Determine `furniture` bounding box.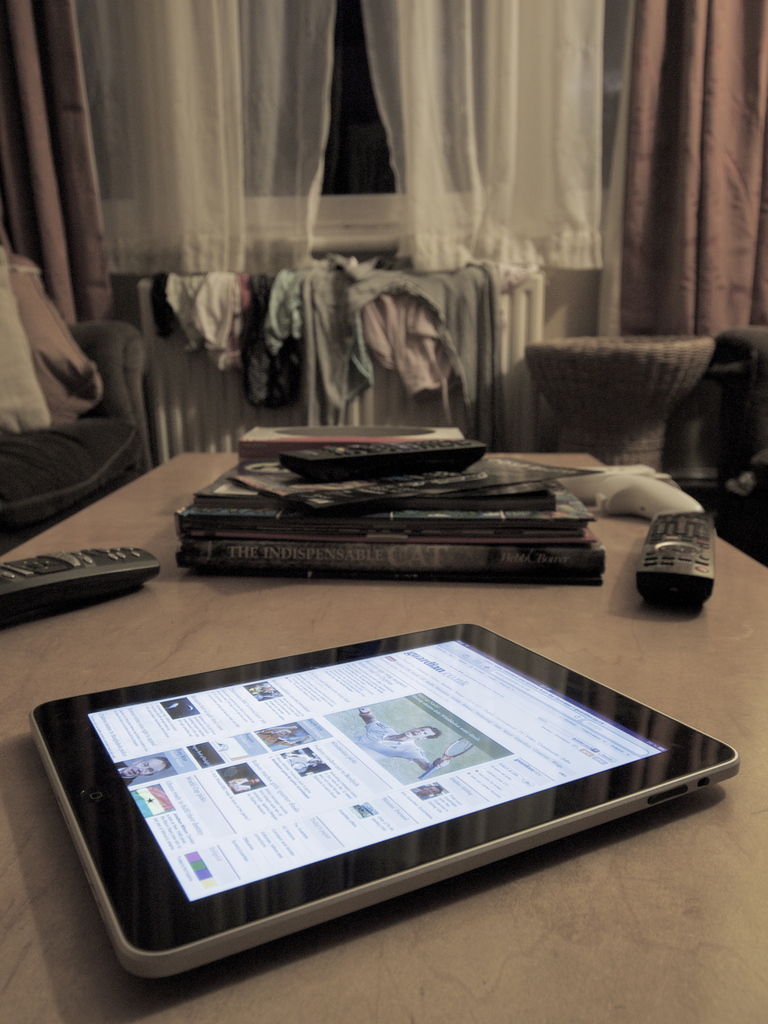
Determined: bbox=[0, 319, 159, 552].
